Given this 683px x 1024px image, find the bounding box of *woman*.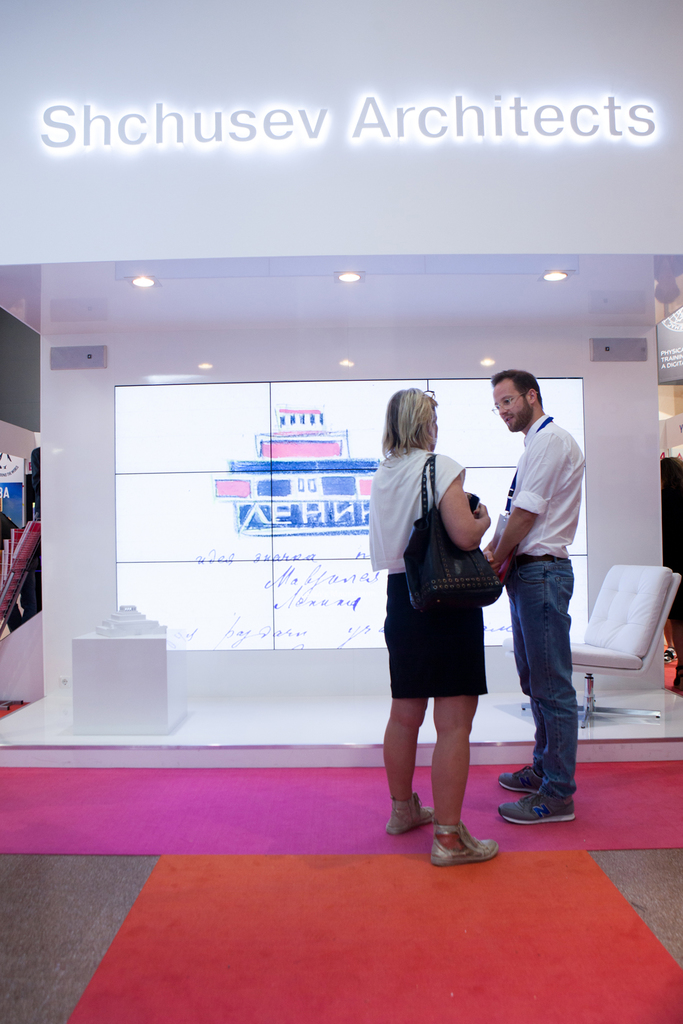
bbox(354, 402, 539, 813).
